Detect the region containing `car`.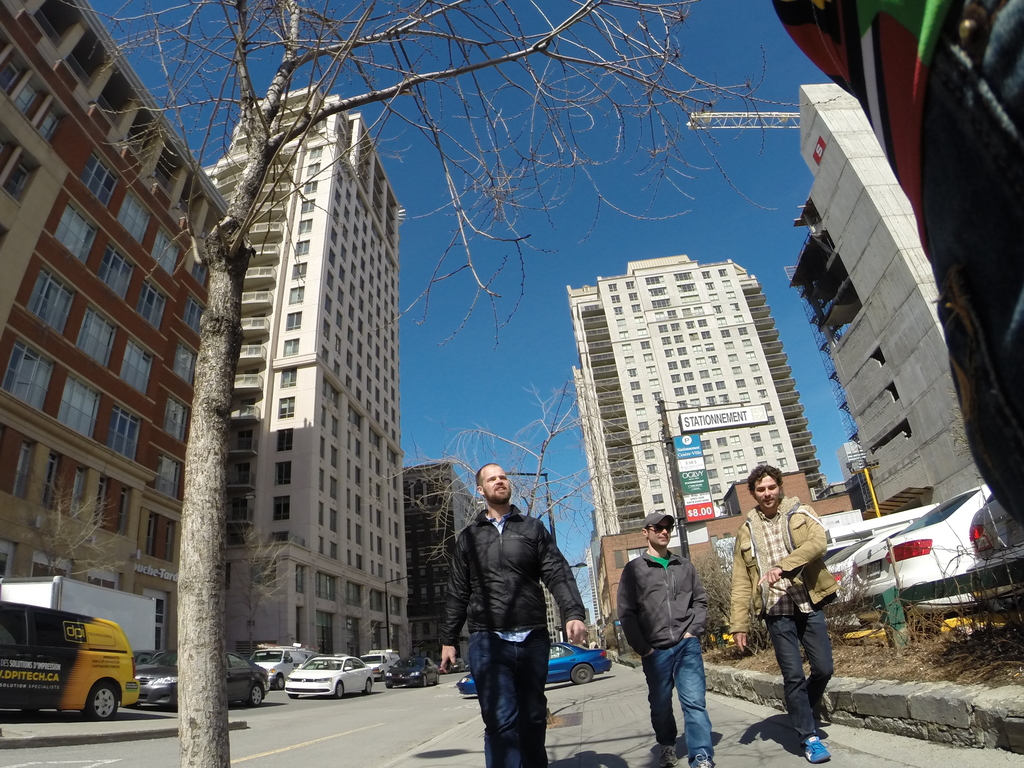
region(283, 652, 375, 696).
